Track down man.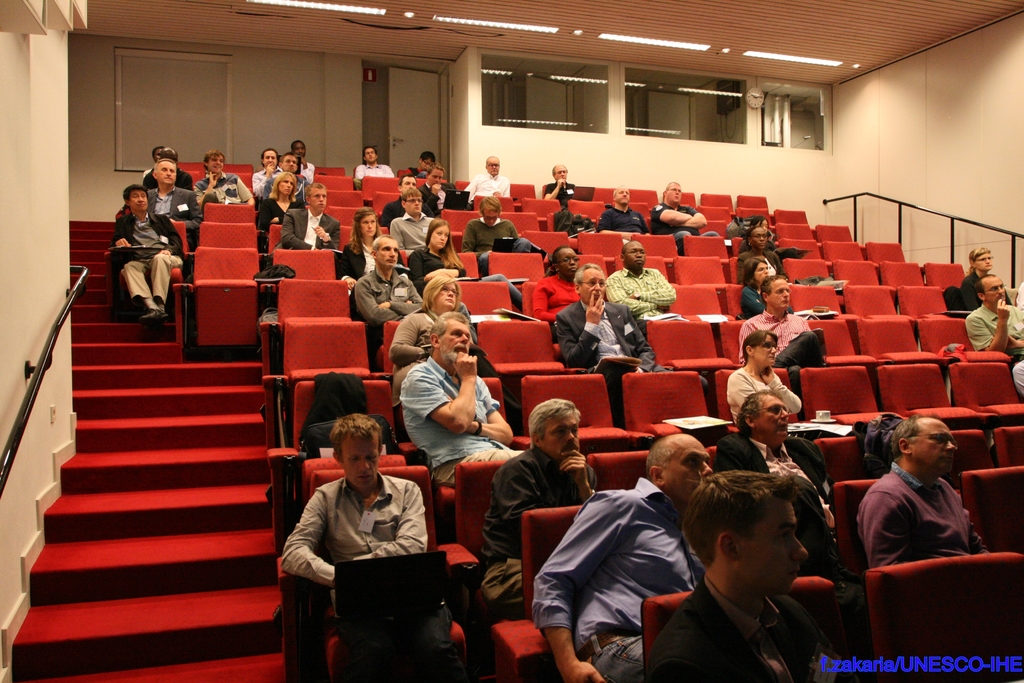
Tracked to [737,278,830,391].
